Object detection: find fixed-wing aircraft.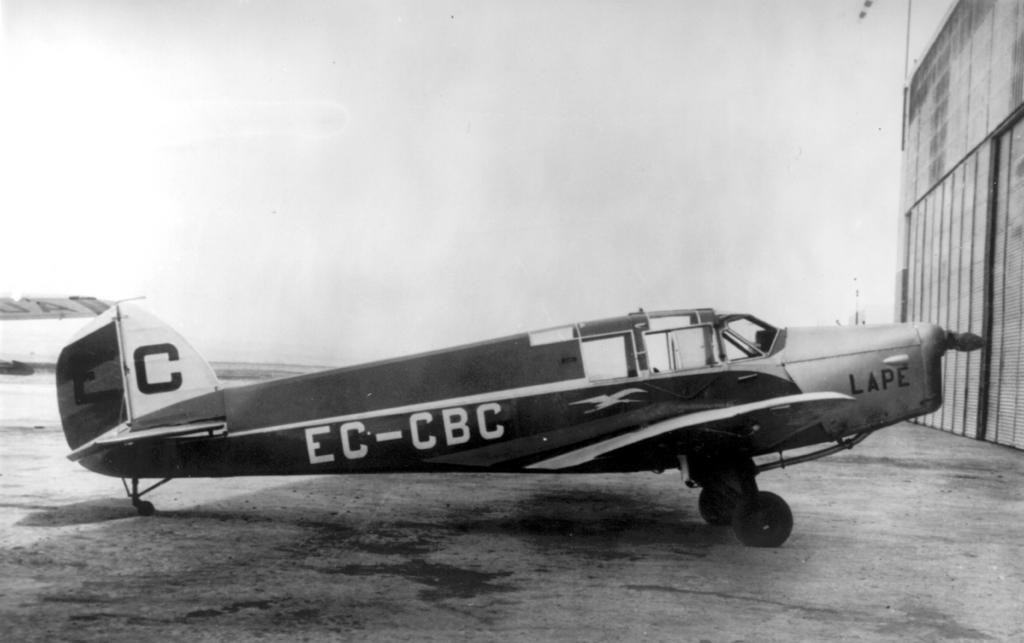
[54, 292, 986, 546].
